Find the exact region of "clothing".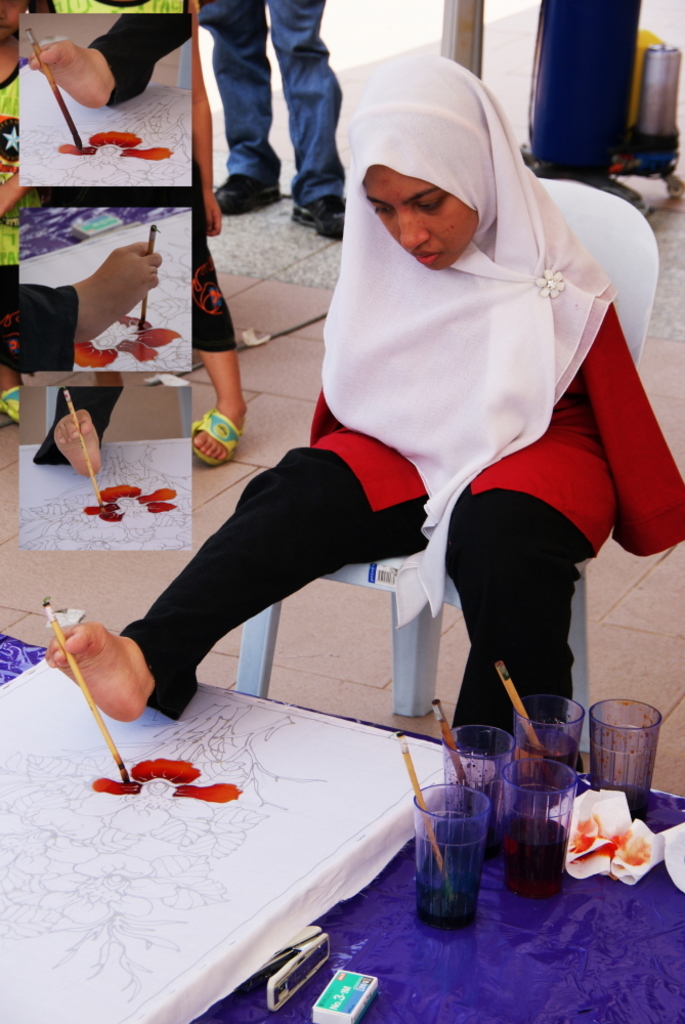
Exact region: bbox=[24, 286, 82, 374].
